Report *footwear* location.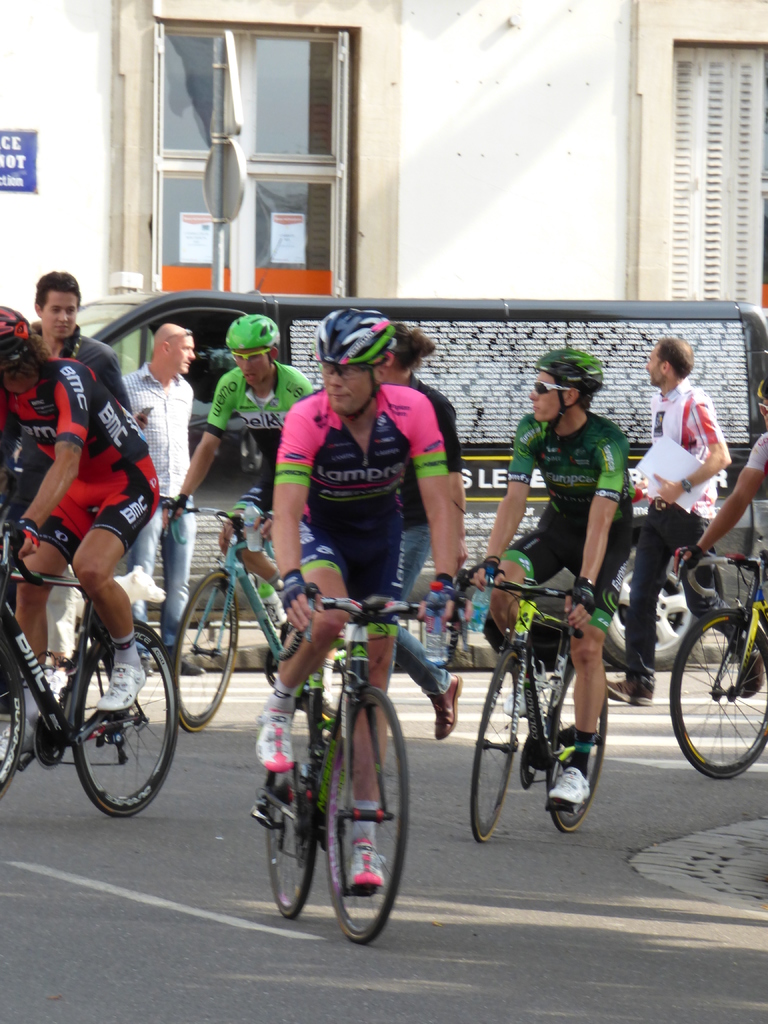
Report: pyautogui.locateOnScreen(546, 767, 595, 809).
